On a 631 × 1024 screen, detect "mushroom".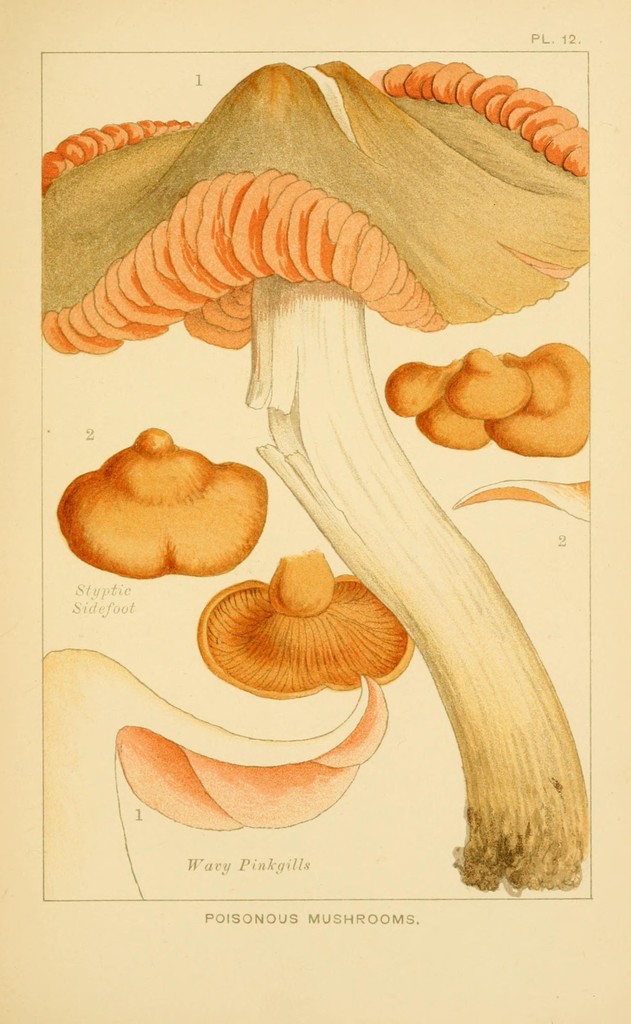
box(198, 550, 418, 700).
